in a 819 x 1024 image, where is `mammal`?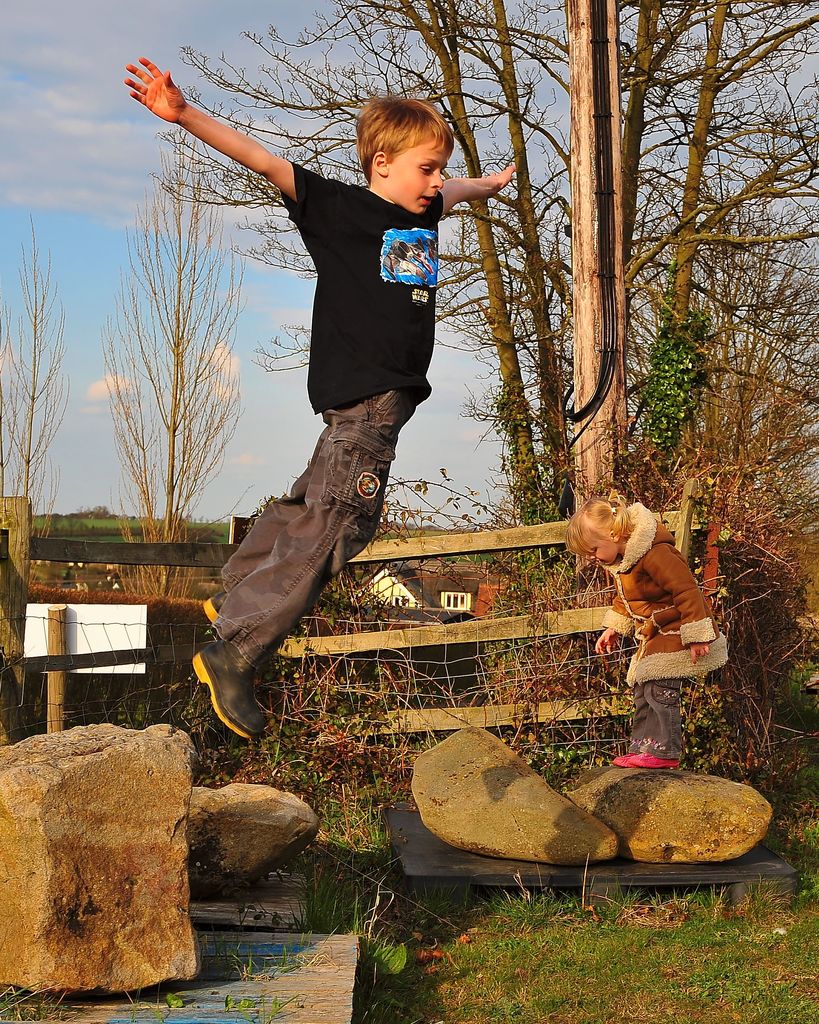
(x1=122, y1=56, x2=517, y2=742).
